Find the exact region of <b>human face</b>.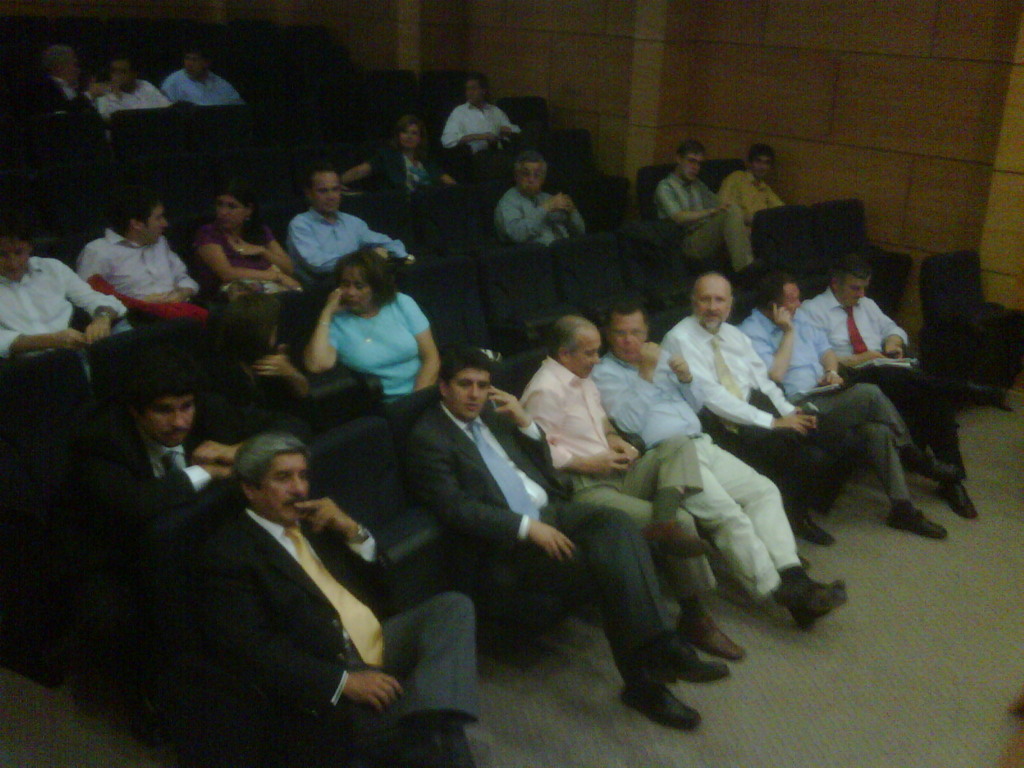
Exact region: <box>445,372,490,418</box>.
